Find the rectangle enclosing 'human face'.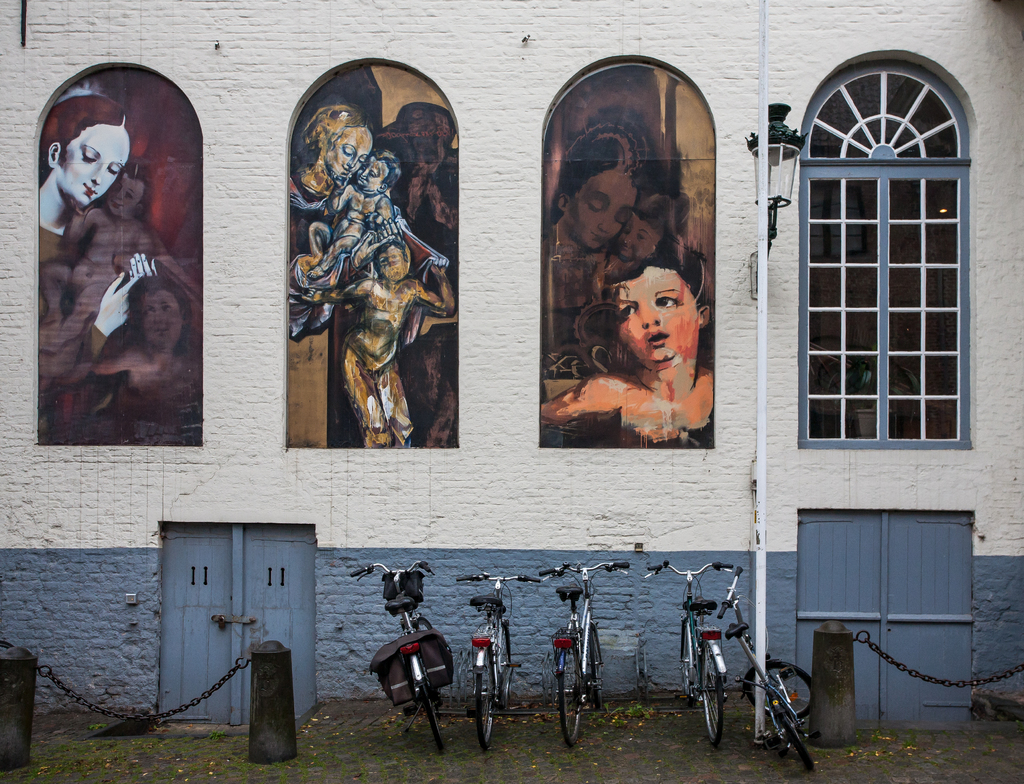
(left=141, top=289, right=181, bottom=348).
